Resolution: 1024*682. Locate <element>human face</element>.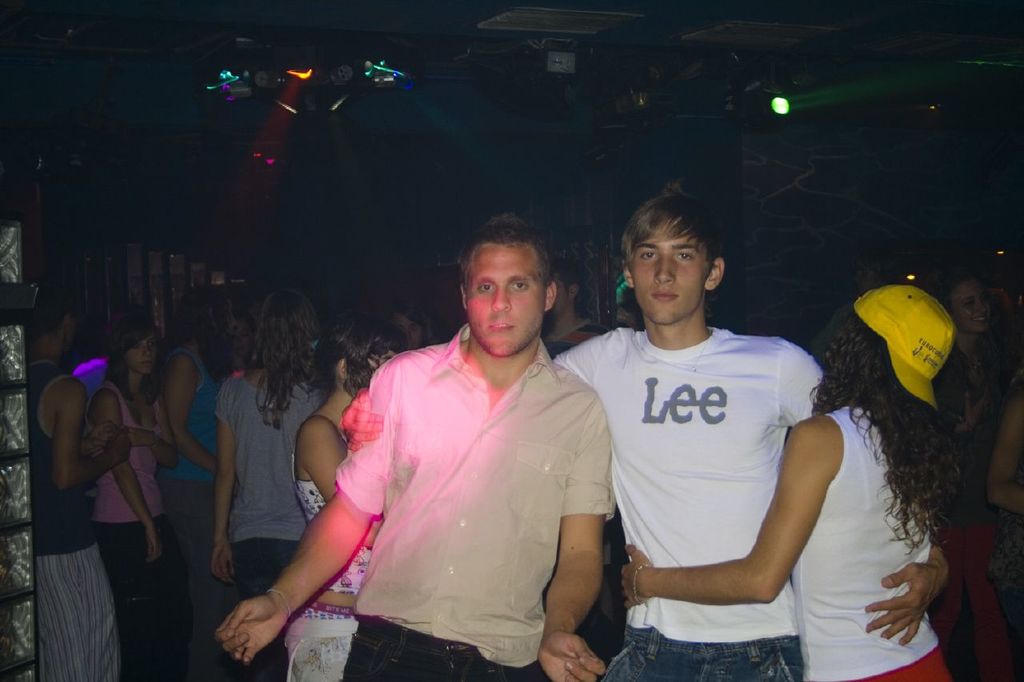
[623, 222, 713, 322].
